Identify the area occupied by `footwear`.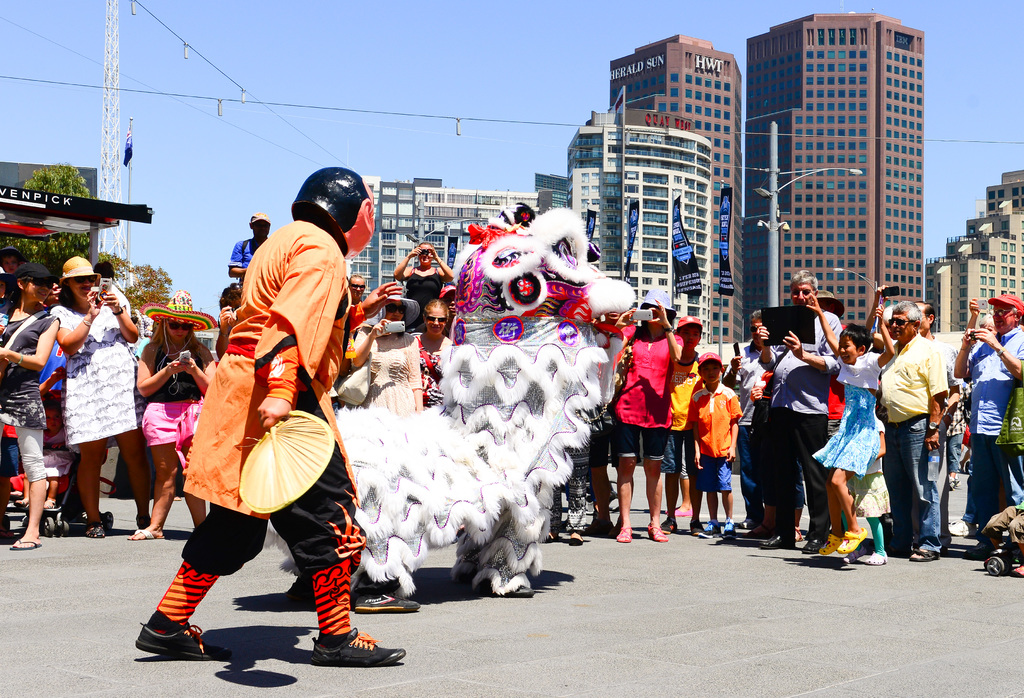
Area: bbox=[616, 523, 633, 546].
